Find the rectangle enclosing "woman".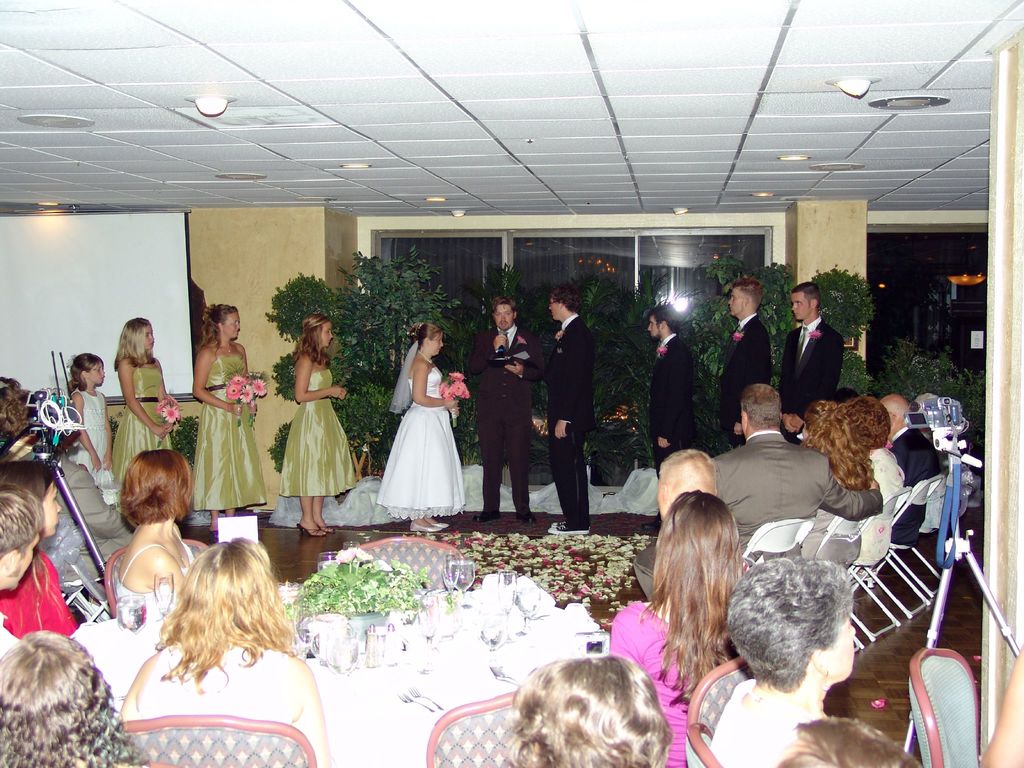
x1=120, y1=536, x2=337, y2=767.
